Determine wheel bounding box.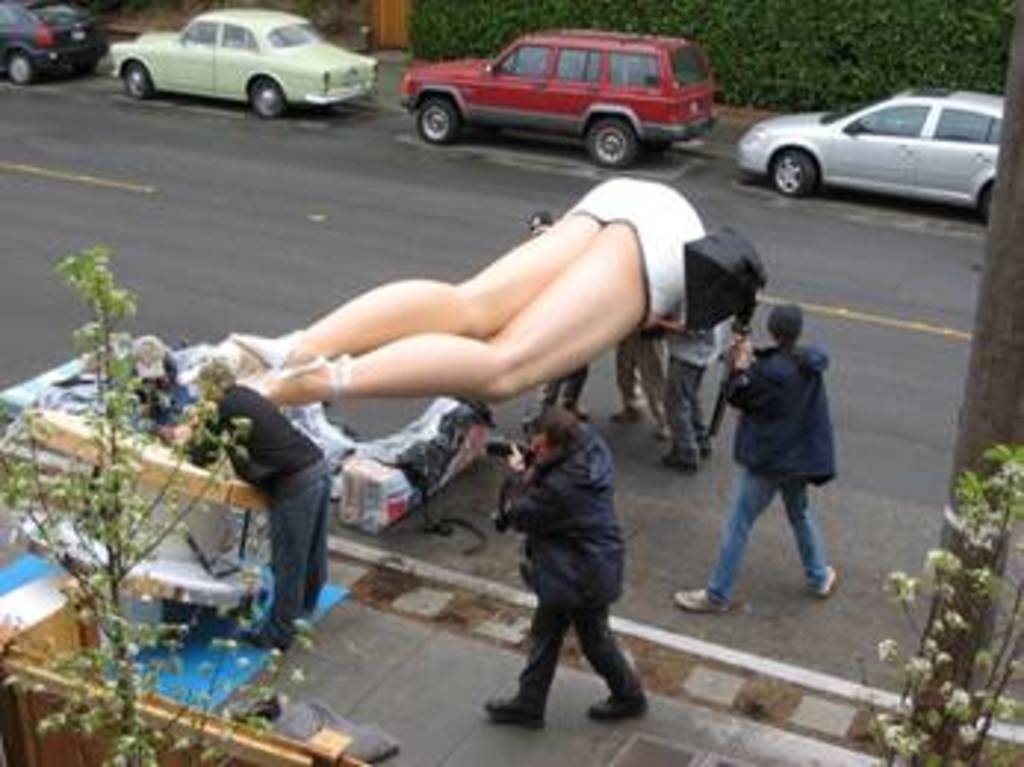
Determined: [left=413, top=91, right=457, bottom=148].
